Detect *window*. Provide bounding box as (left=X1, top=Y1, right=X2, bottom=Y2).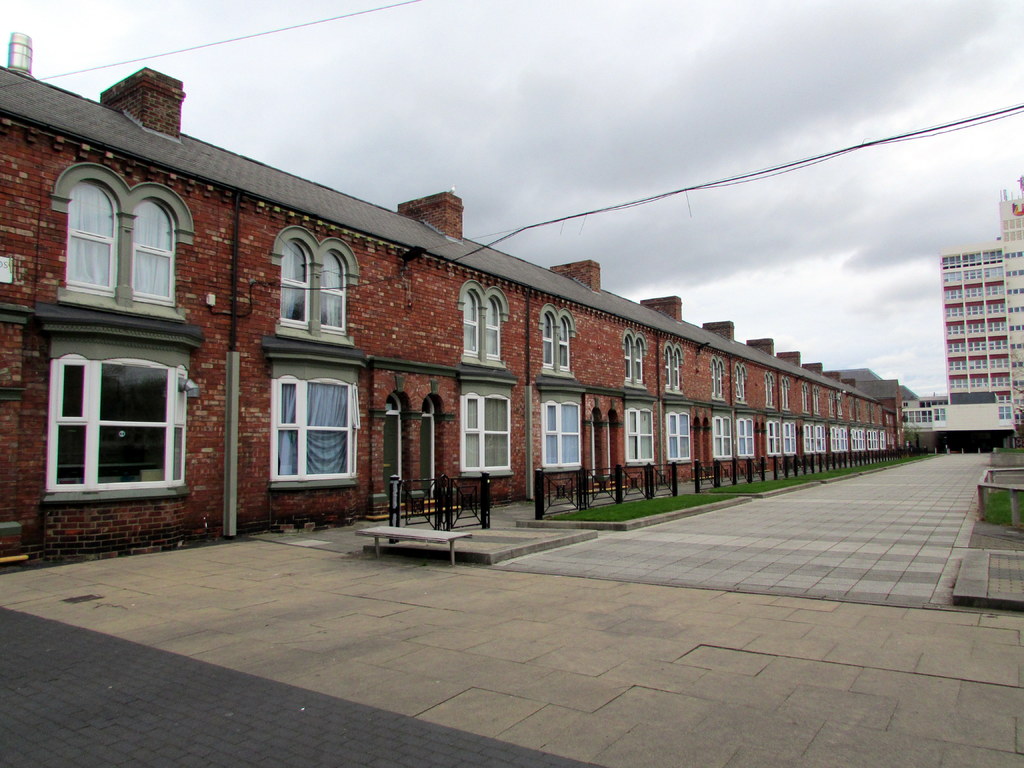
(left=556, top=315, right=572, bottom=373).
